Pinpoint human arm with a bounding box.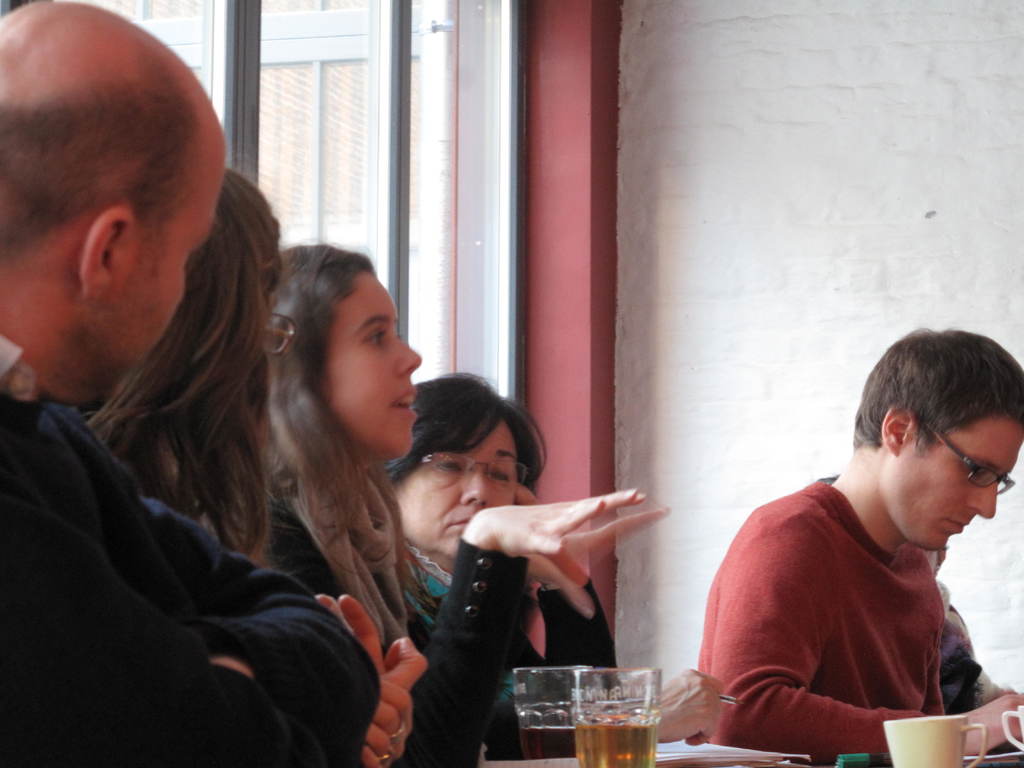
<box>0,426,297,767</box>.
